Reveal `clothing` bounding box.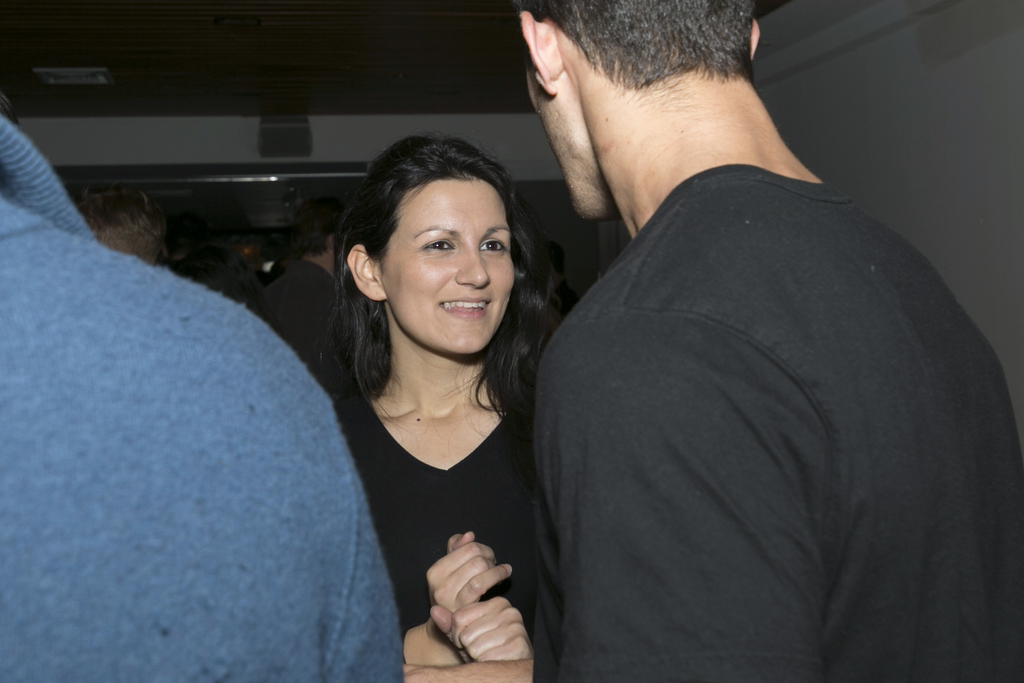
Revealed: left=549, top=285, right=575, bottom=322.
